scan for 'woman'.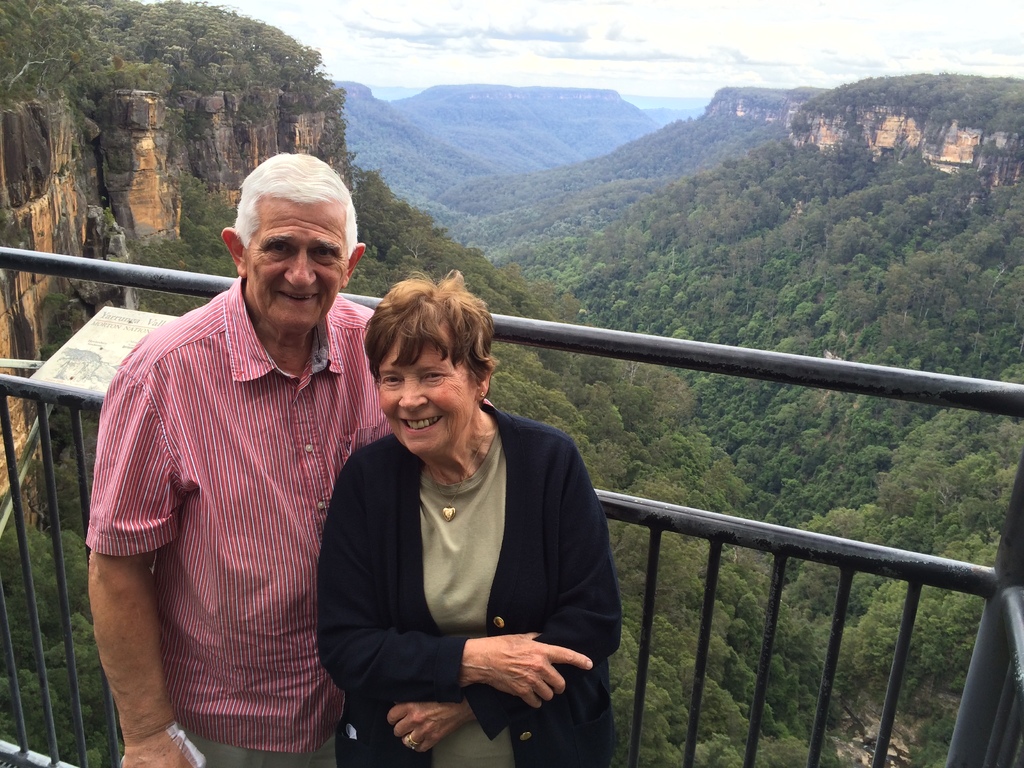
Scan result: select_region(312, 273, 607, 767).
